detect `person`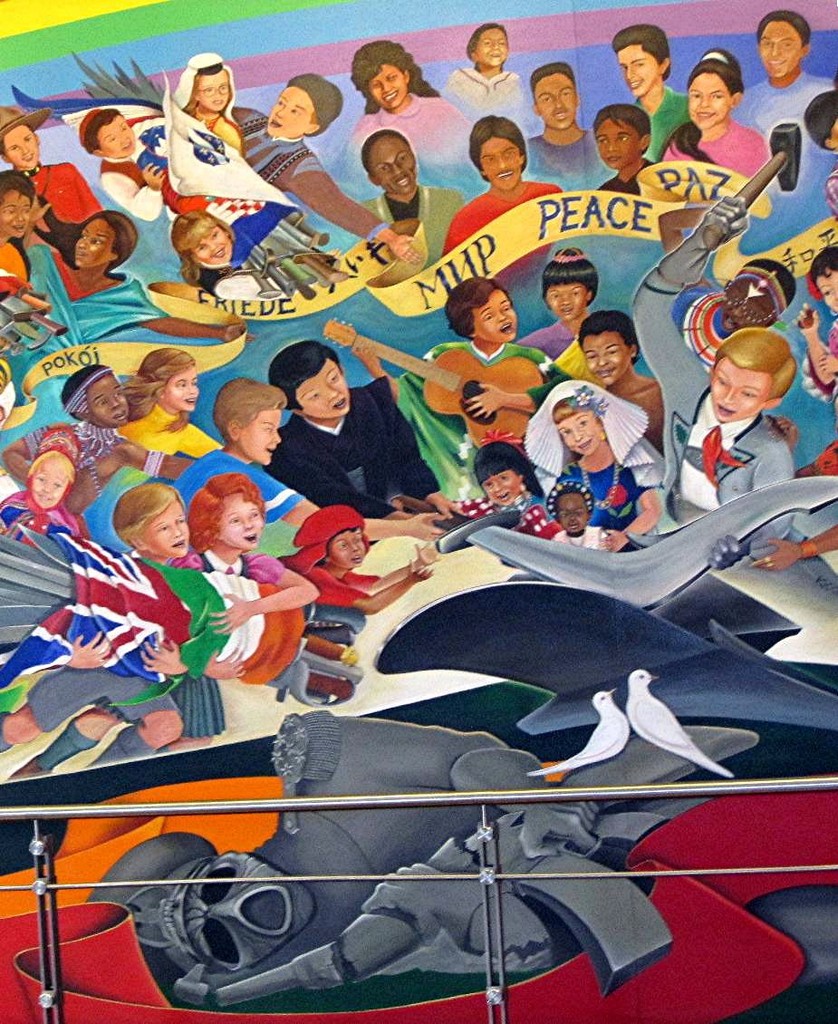
bbox=[0, 449, 72, 536]
